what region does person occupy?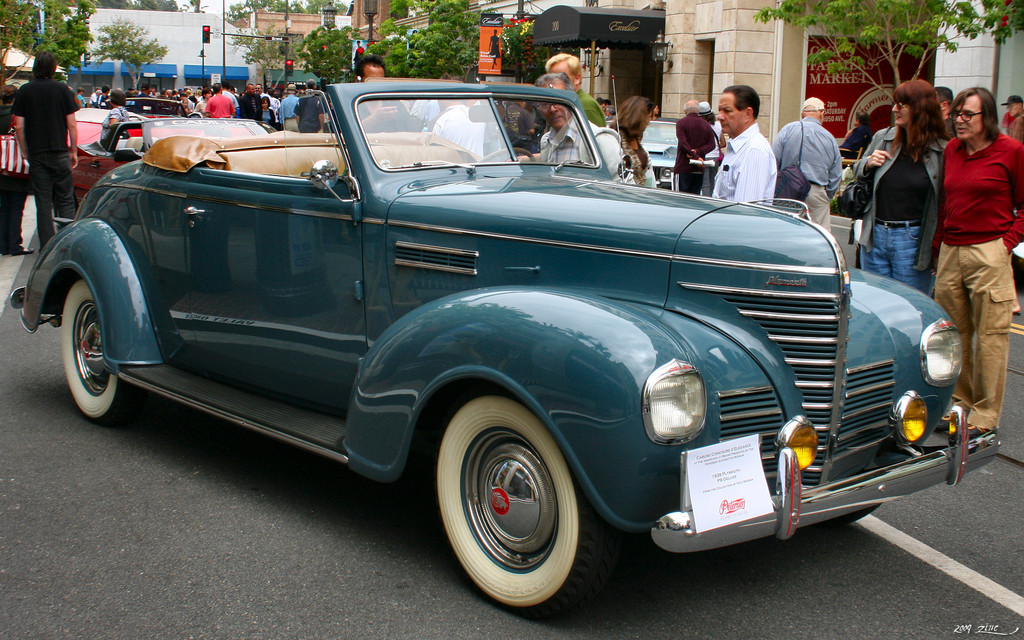
<box>826,108,877,244</box>.
